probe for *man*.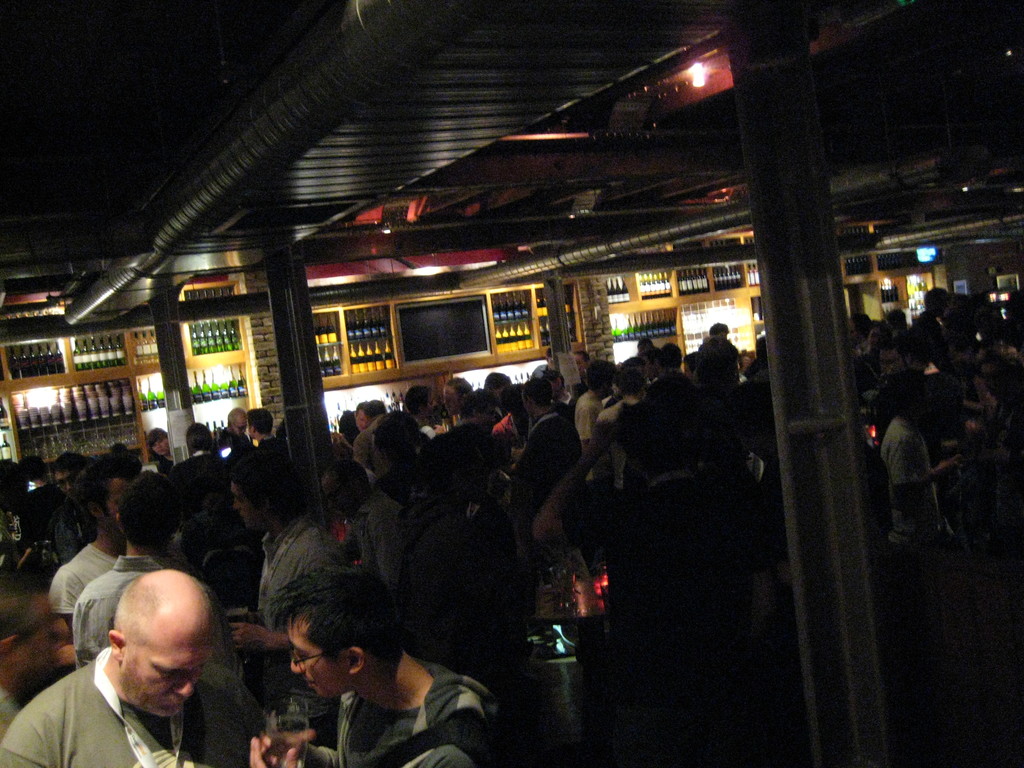
Probe result: bbox(357, 400, 392, 467).
